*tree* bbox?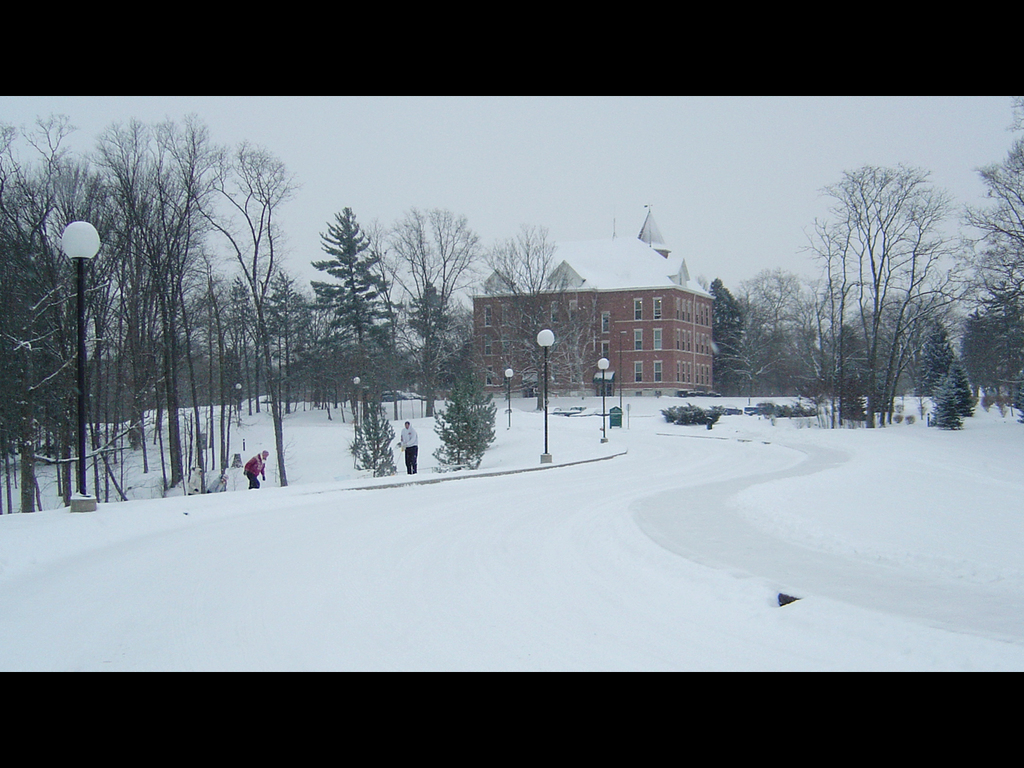
448:362:500:444
